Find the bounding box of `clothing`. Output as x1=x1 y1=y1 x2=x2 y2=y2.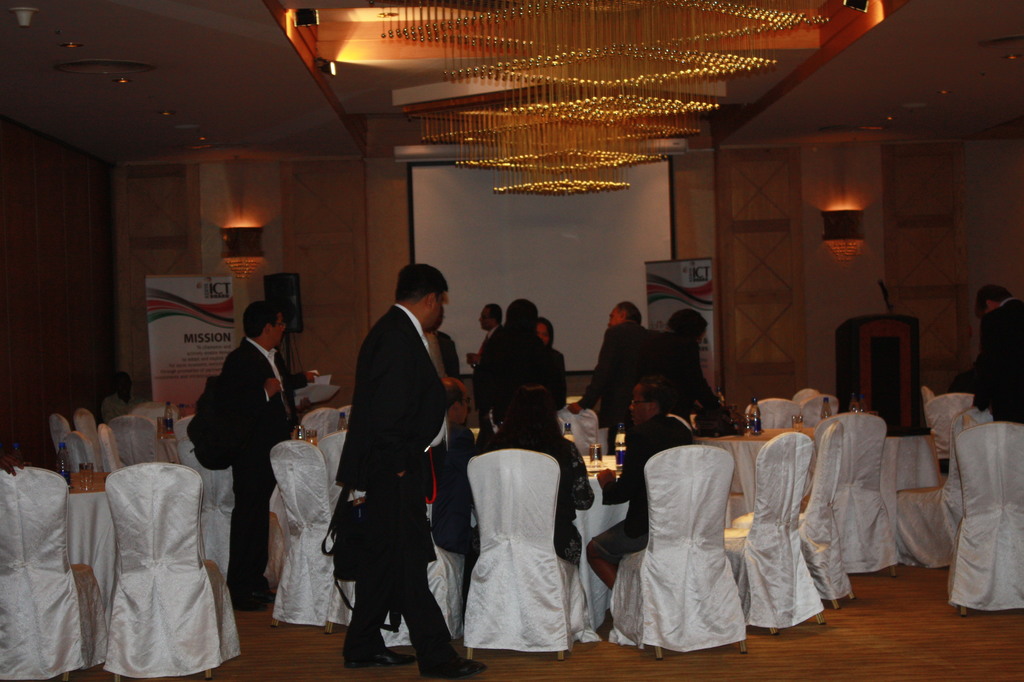
x1=661 y1=335 x2=723 y2=411.
